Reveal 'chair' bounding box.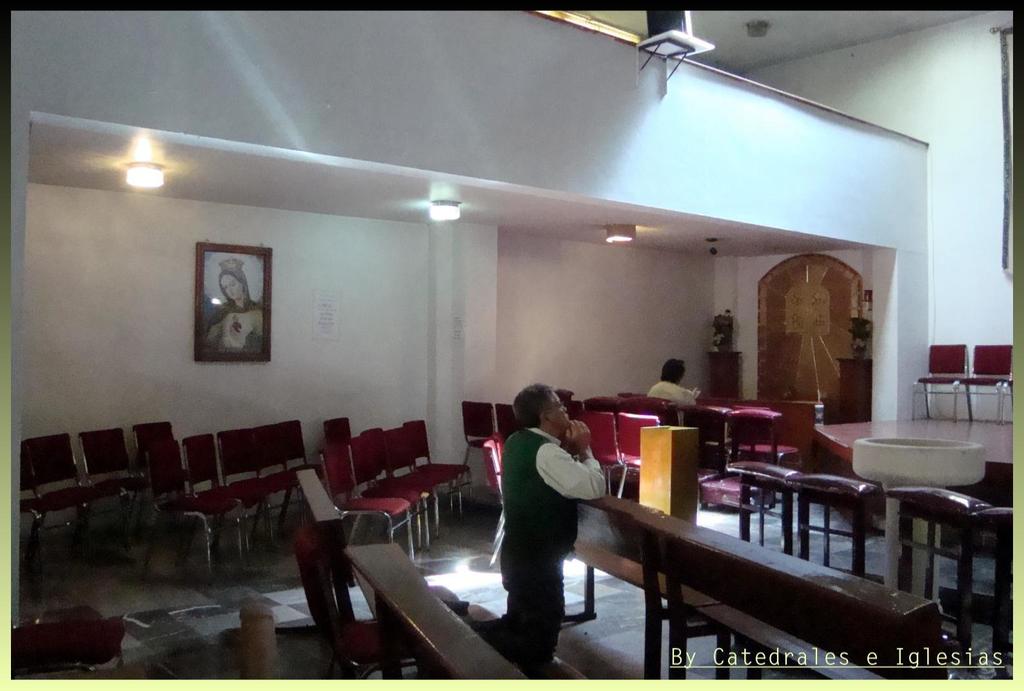
Revealed: [x1=322, y1=416, x2=351, y2=450].
